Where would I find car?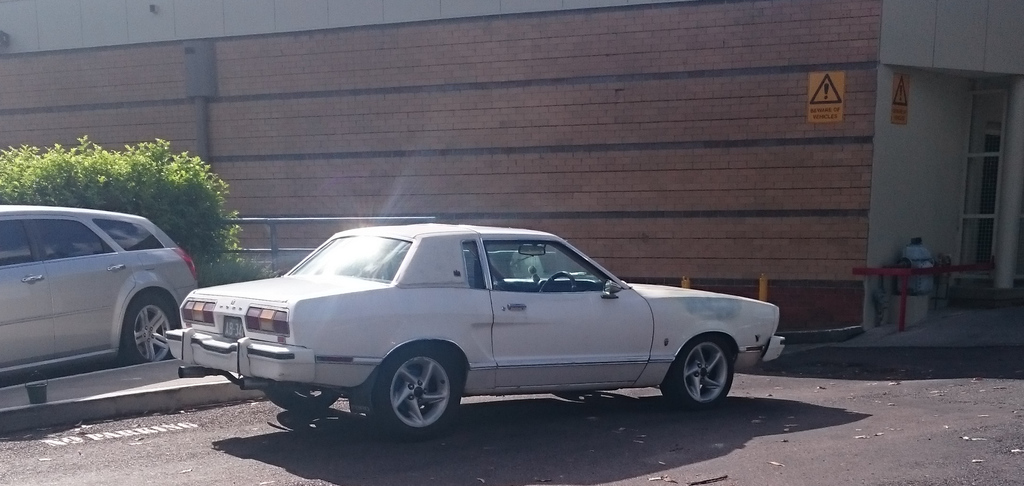
At (x1=0, y1=202, x2=208, y2=369).
